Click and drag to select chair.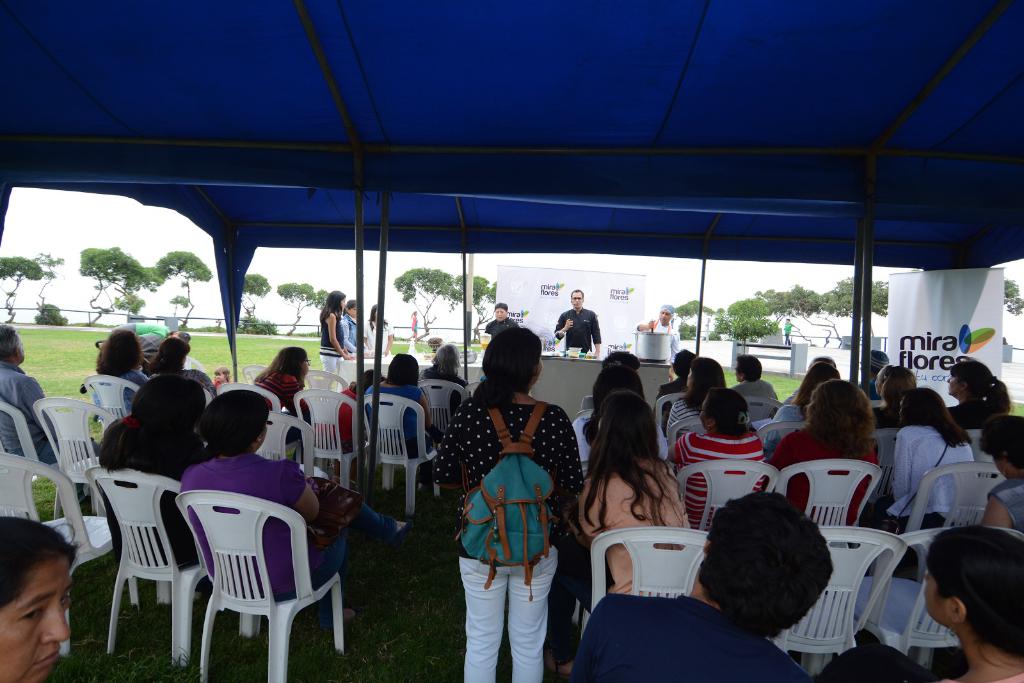
Selection: BBox(655, 391, 687, 440).
